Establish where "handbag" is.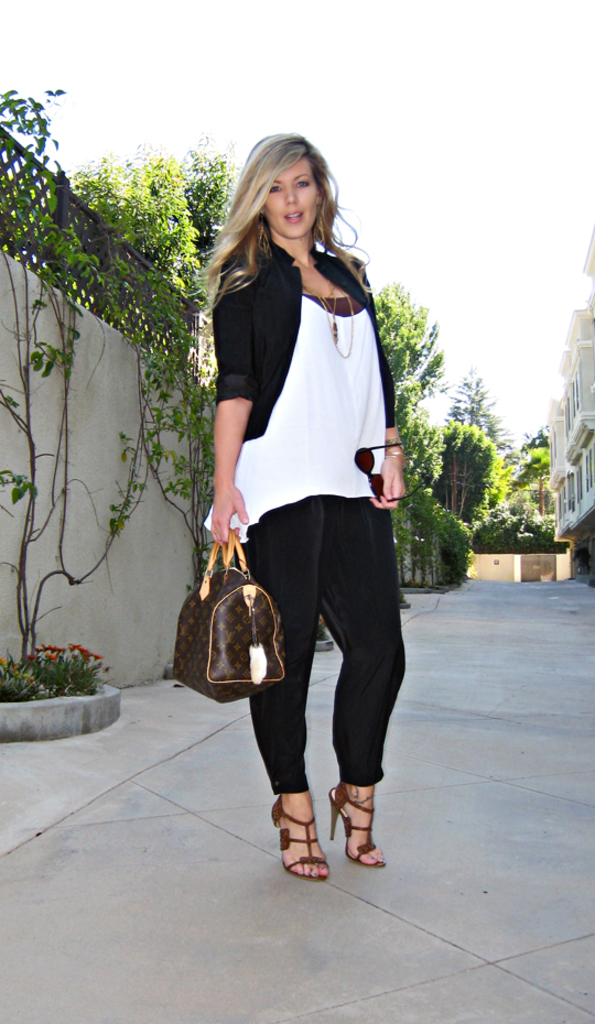
Established at pyautogui.locateOnScreen(174, 530, 288, 698).
